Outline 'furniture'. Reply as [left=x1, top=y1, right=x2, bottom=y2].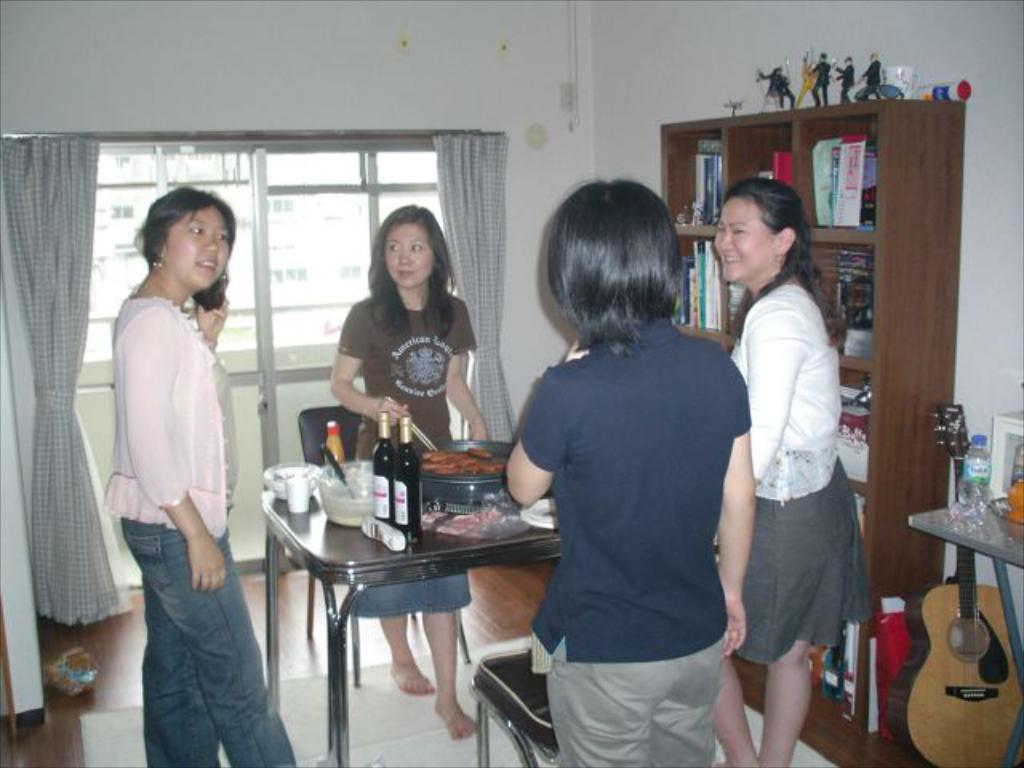
[left=664, top=99, right=965, bottom=766].
